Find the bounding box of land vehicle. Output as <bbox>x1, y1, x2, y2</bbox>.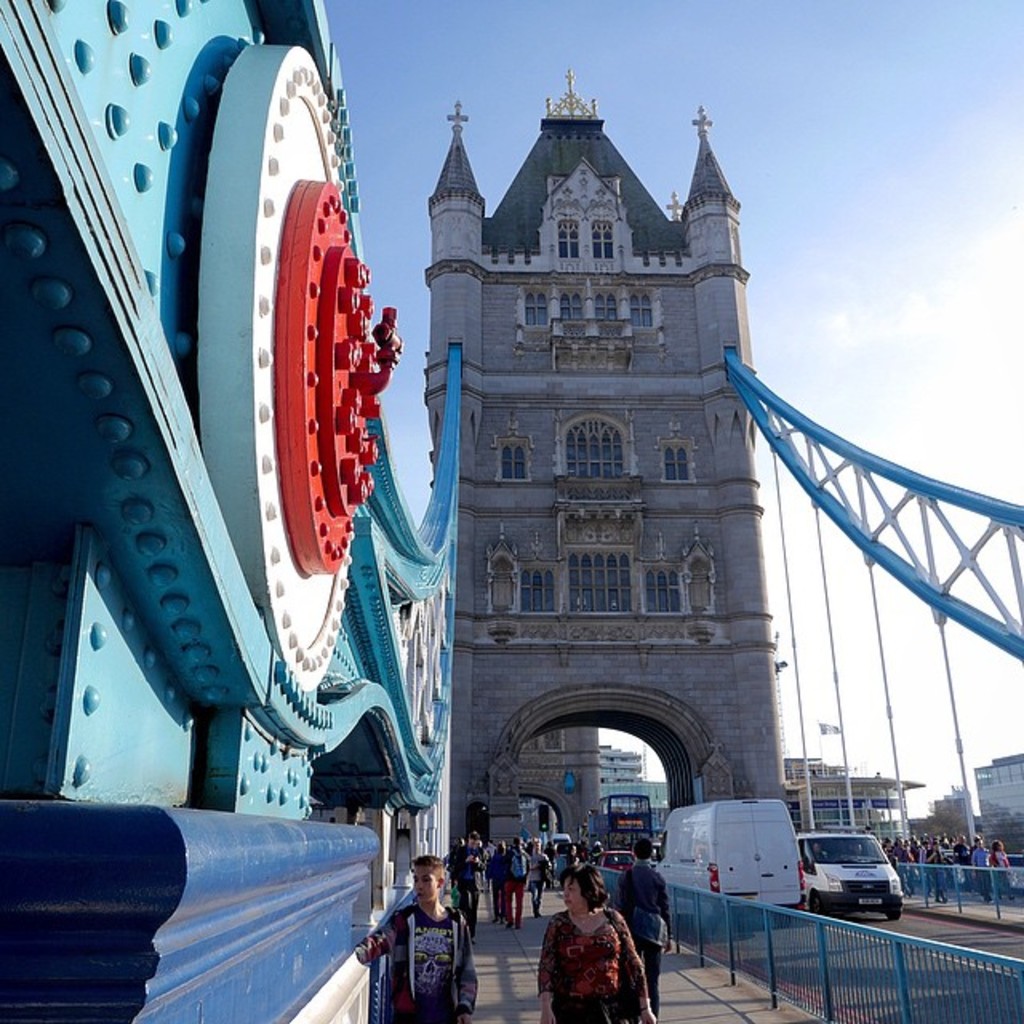
<bbox>643, 787, 802, 920</bbox>.
